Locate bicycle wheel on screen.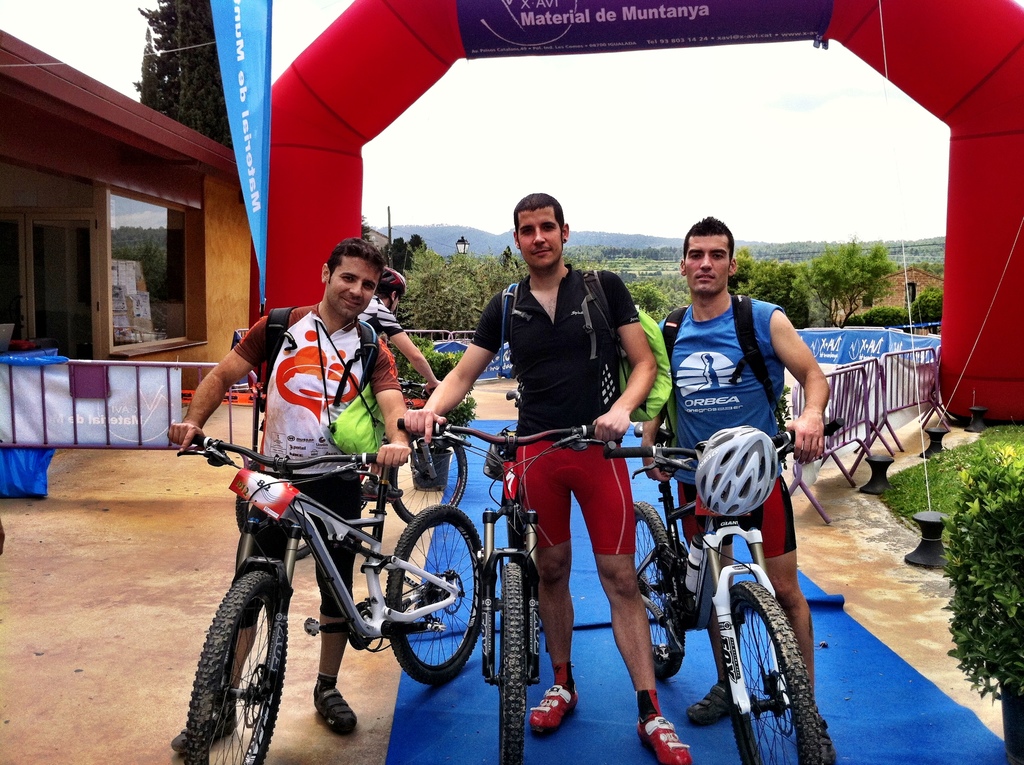
On screen at <region>385, 502, 488, 684</region>.
